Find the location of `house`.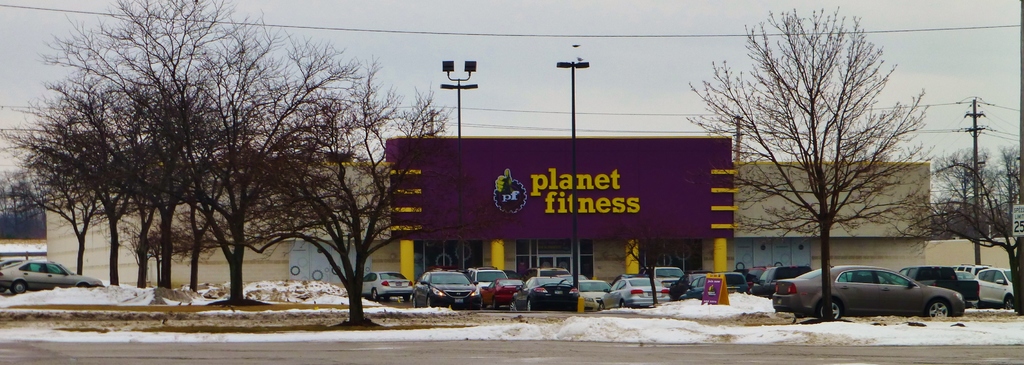
Location: bbox(730, 157, 1014, 278).
